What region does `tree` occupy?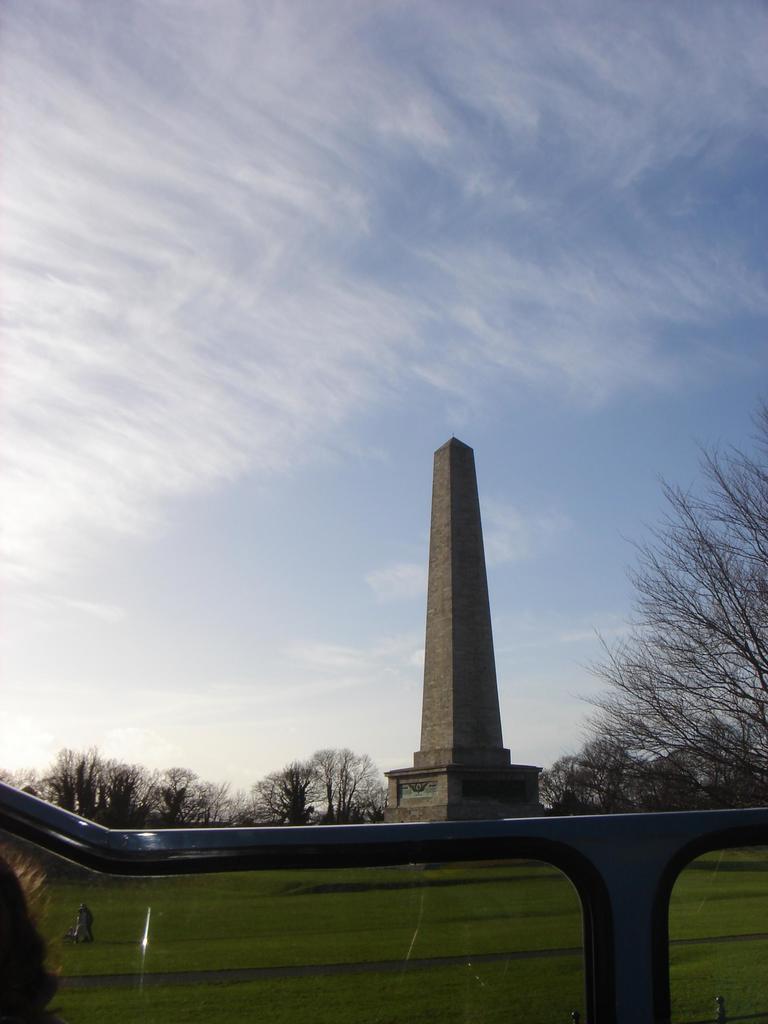
Rect(565, 735, 663, 819).
